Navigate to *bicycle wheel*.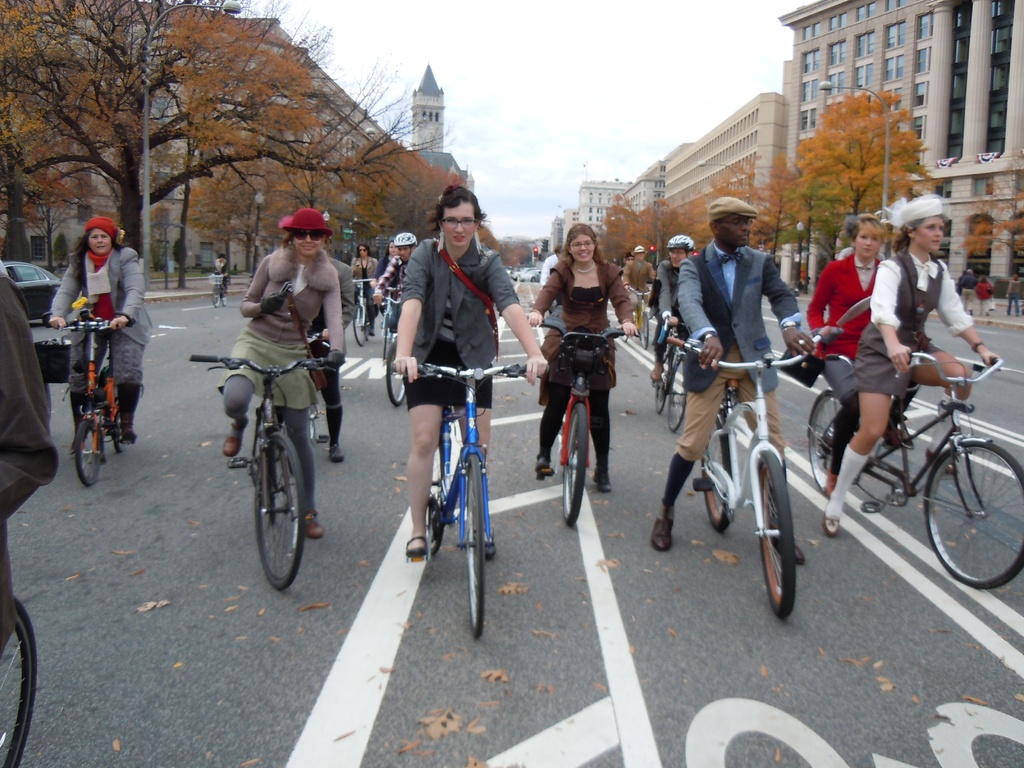
Navigation target: locate(700, 410, 730, 532).
